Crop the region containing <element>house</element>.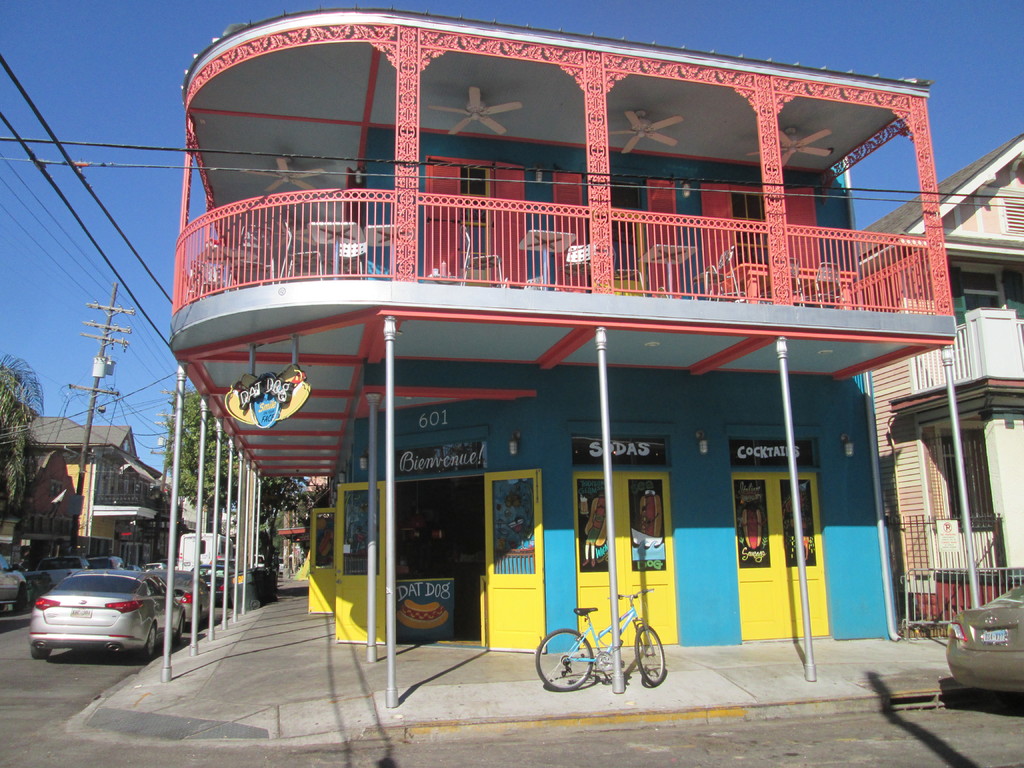
Crop region: box=[0, 410, 164, 565].
